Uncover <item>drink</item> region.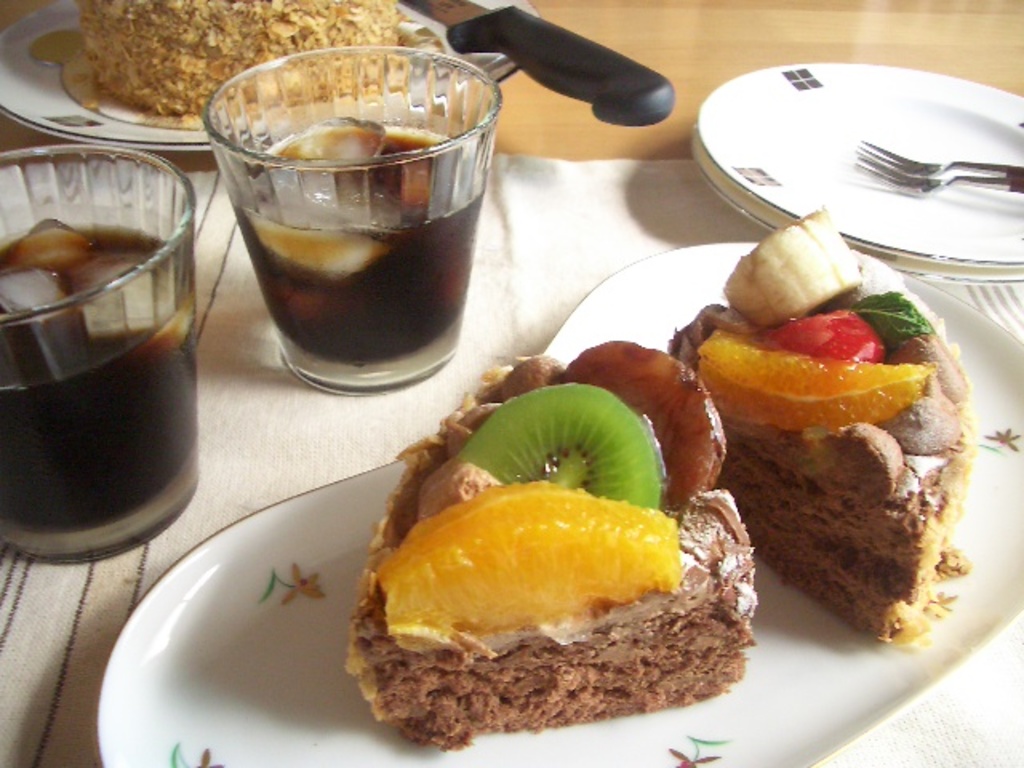
Uncovered: select_region(226, 120, 483, 368).
